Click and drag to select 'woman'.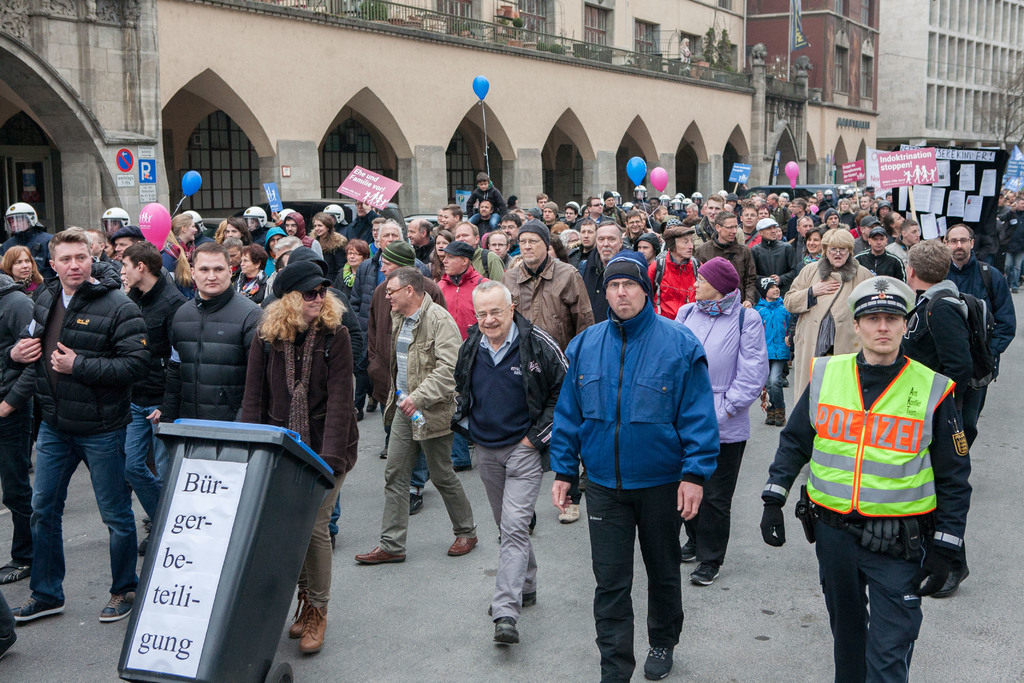
Selection: Rect(308, 216, 350, 271).
